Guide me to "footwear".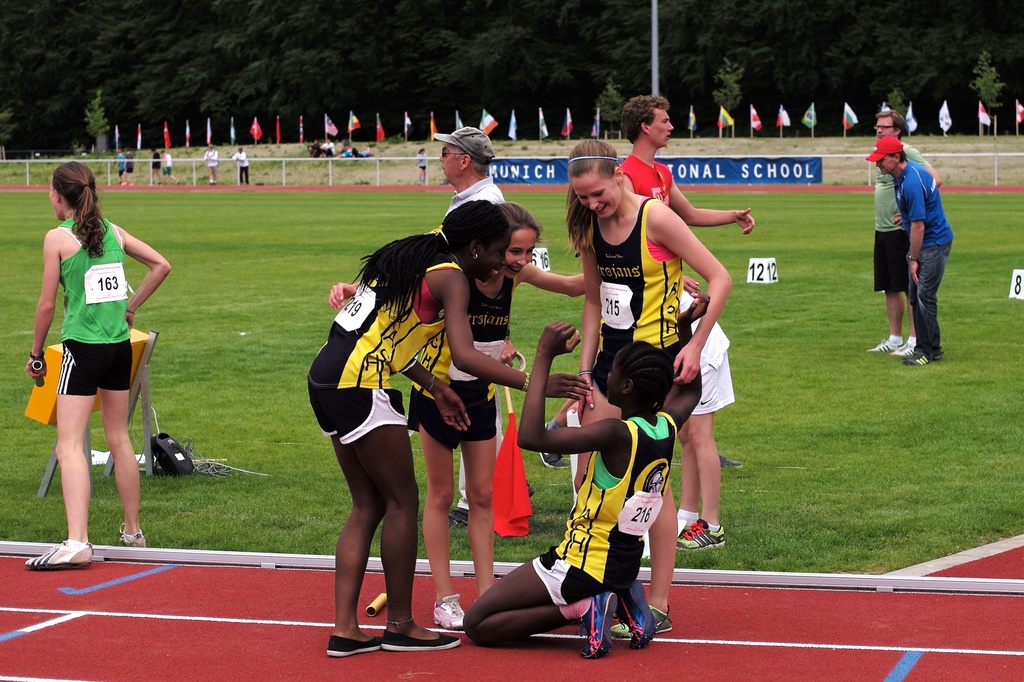
Guidance: <region>327, 633, 385, 660</region>.
